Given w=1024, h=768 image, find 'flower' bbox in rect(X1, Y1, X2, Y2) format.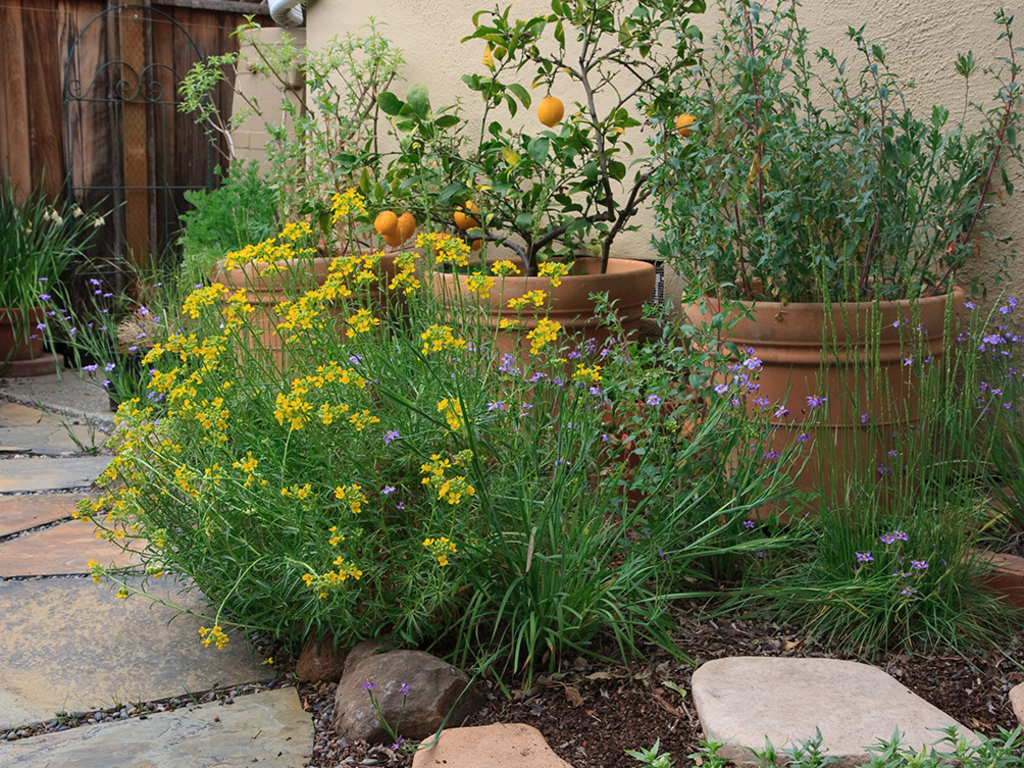
rect(873, 527, 915, 549).
